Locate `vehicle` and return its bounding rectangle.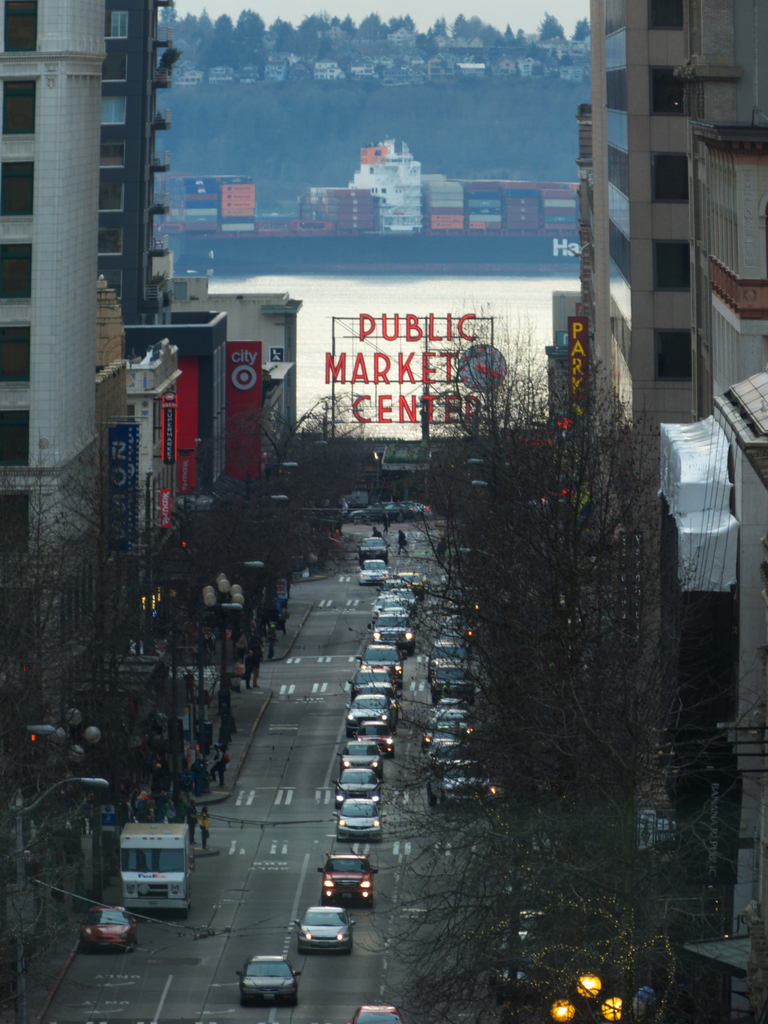
348, 662, 396, 695.
